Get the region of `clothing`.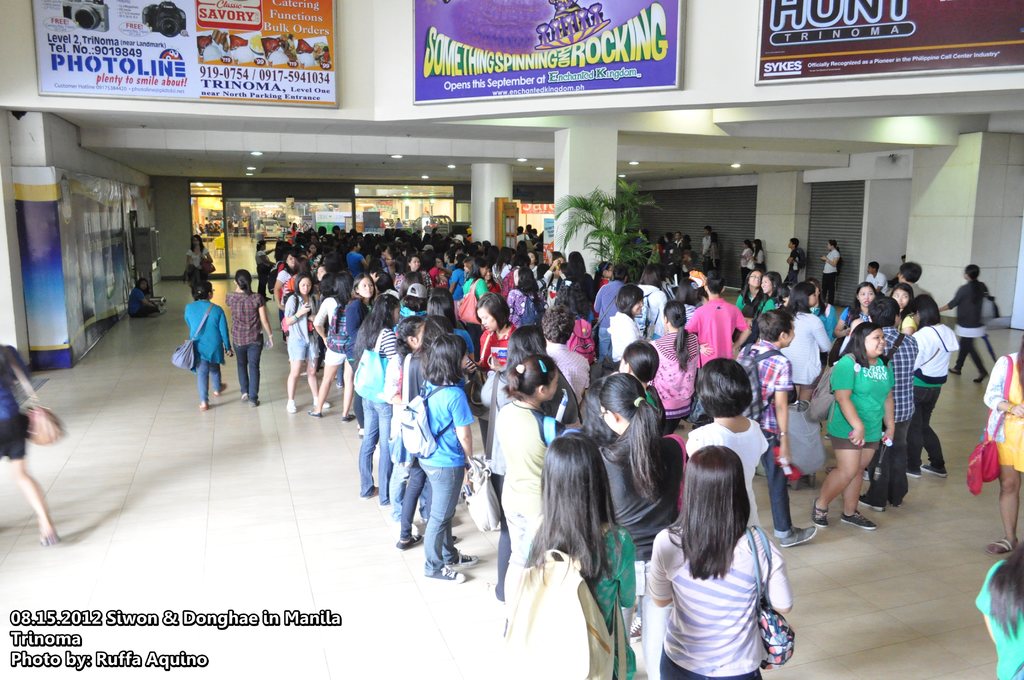
pyautogui.locateOnScreen(492, 404, 555, 608).
